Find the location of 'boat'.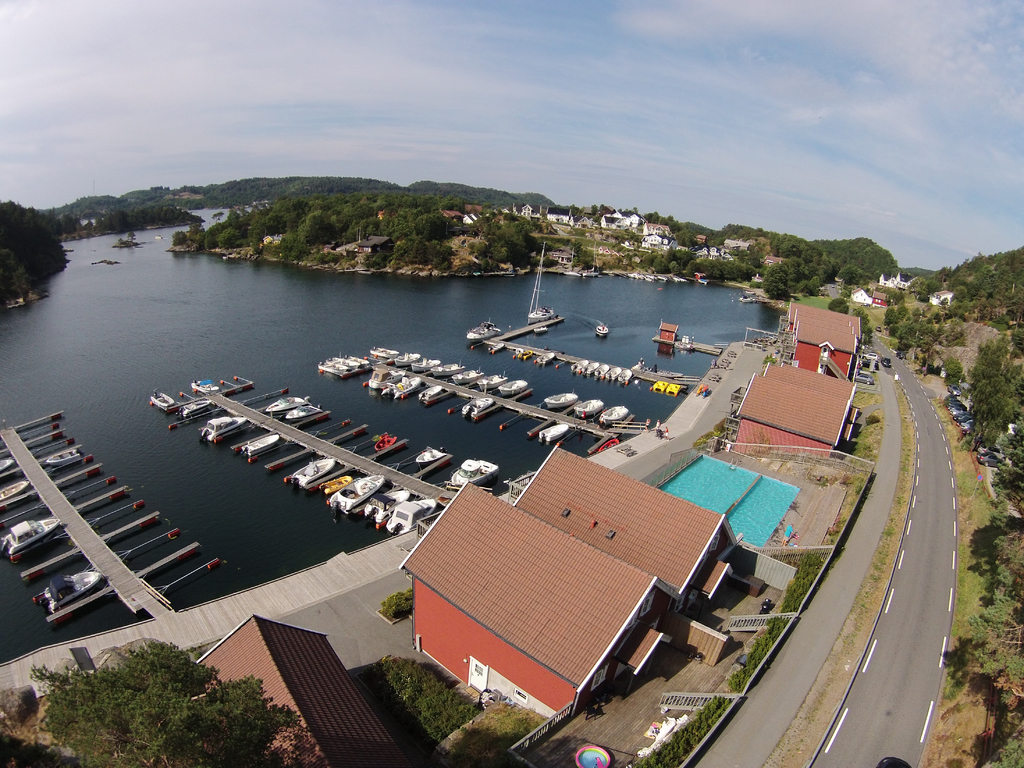
Location: crop(150, 388, 177, 409).
